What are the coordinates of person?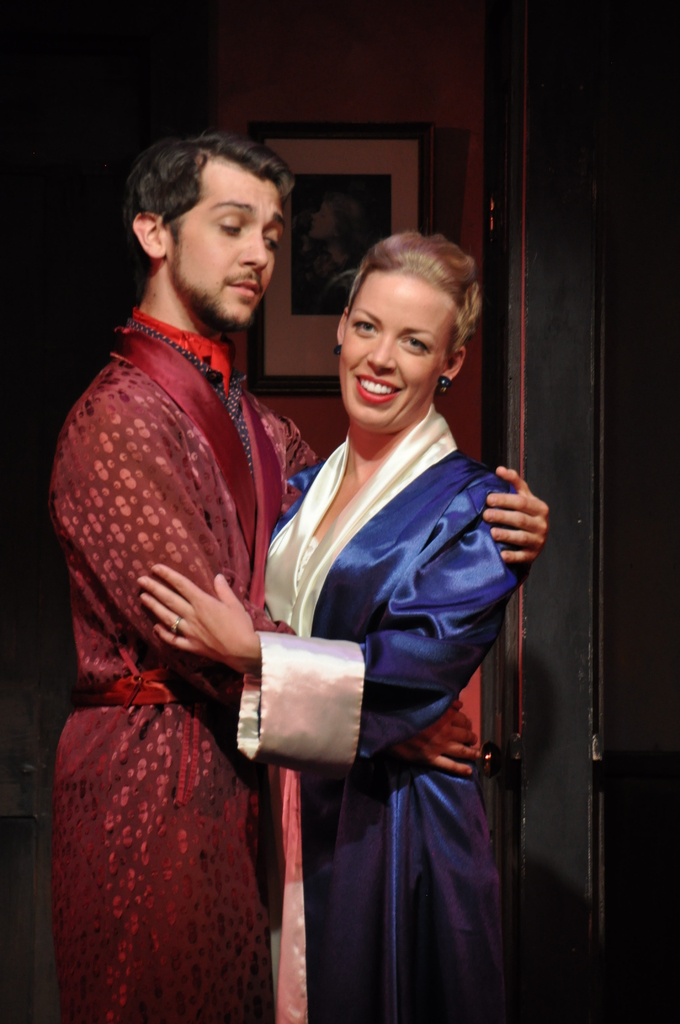
BBox(51, 130, 551, 1023).
